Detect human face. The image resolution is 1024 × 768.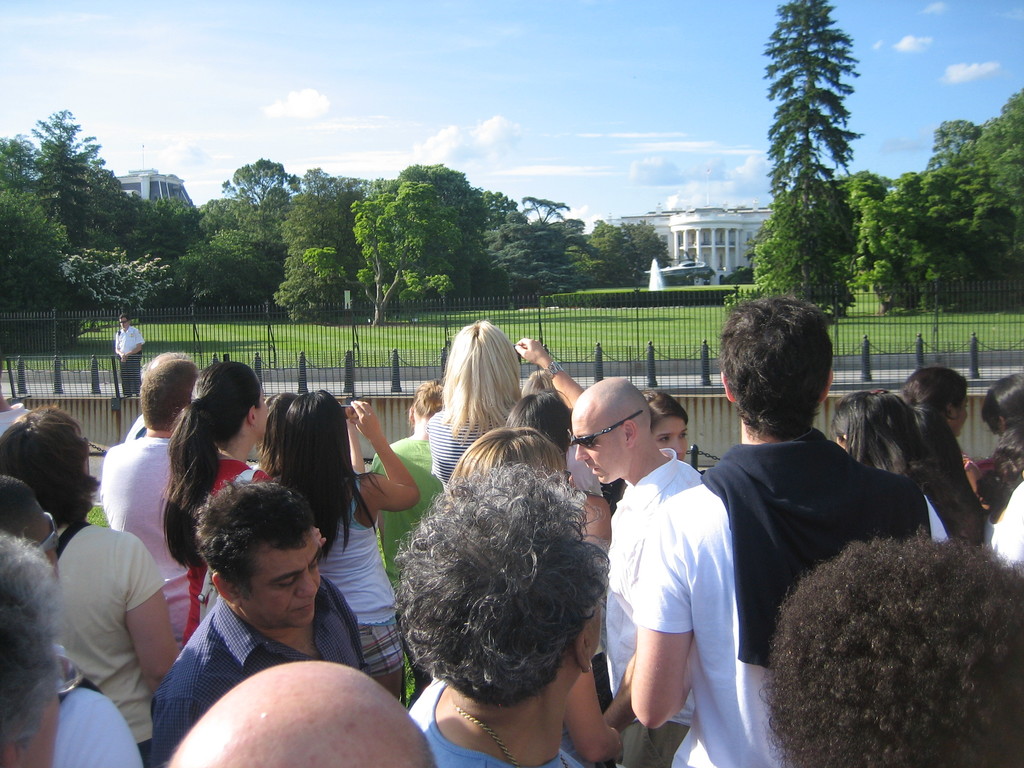
x1=255 y1=381 x2=268 y2=436.
